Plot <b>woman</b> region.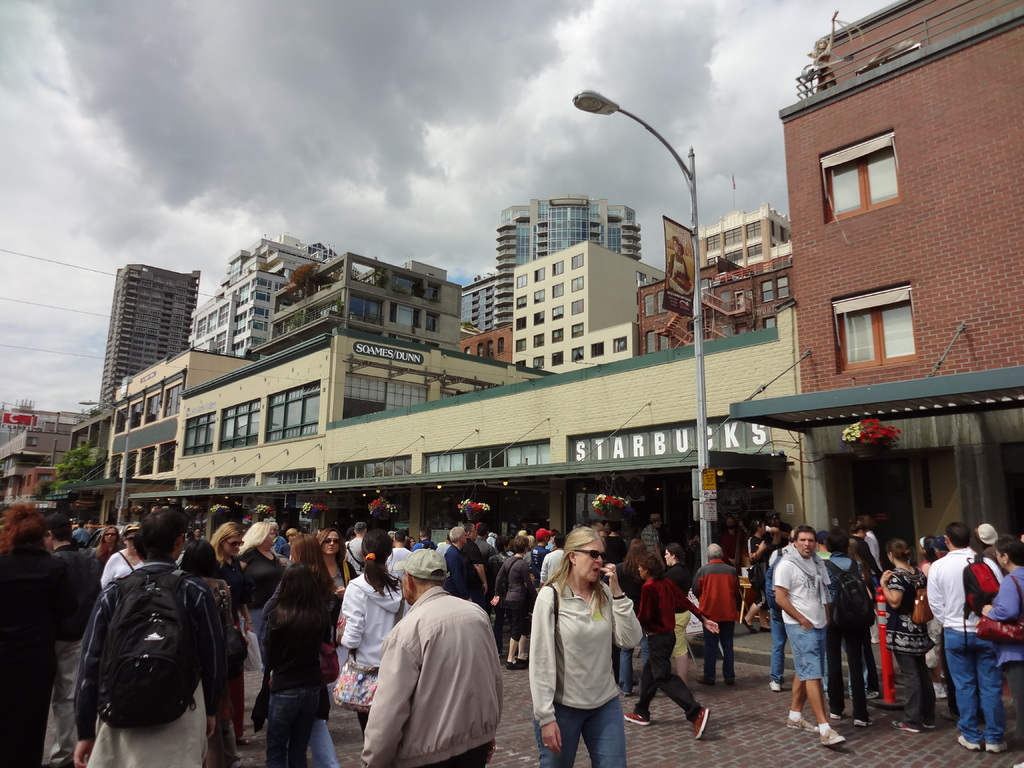
Plotted at pyautogui.locateOnScreen(610, 532, 656, 691).
